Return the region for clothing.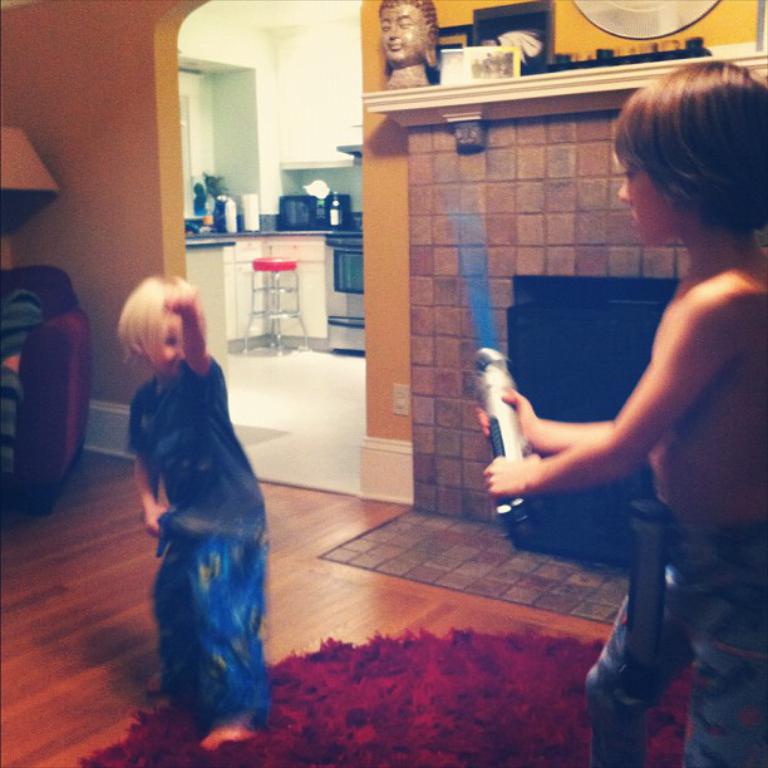
[120,281,281,757].
